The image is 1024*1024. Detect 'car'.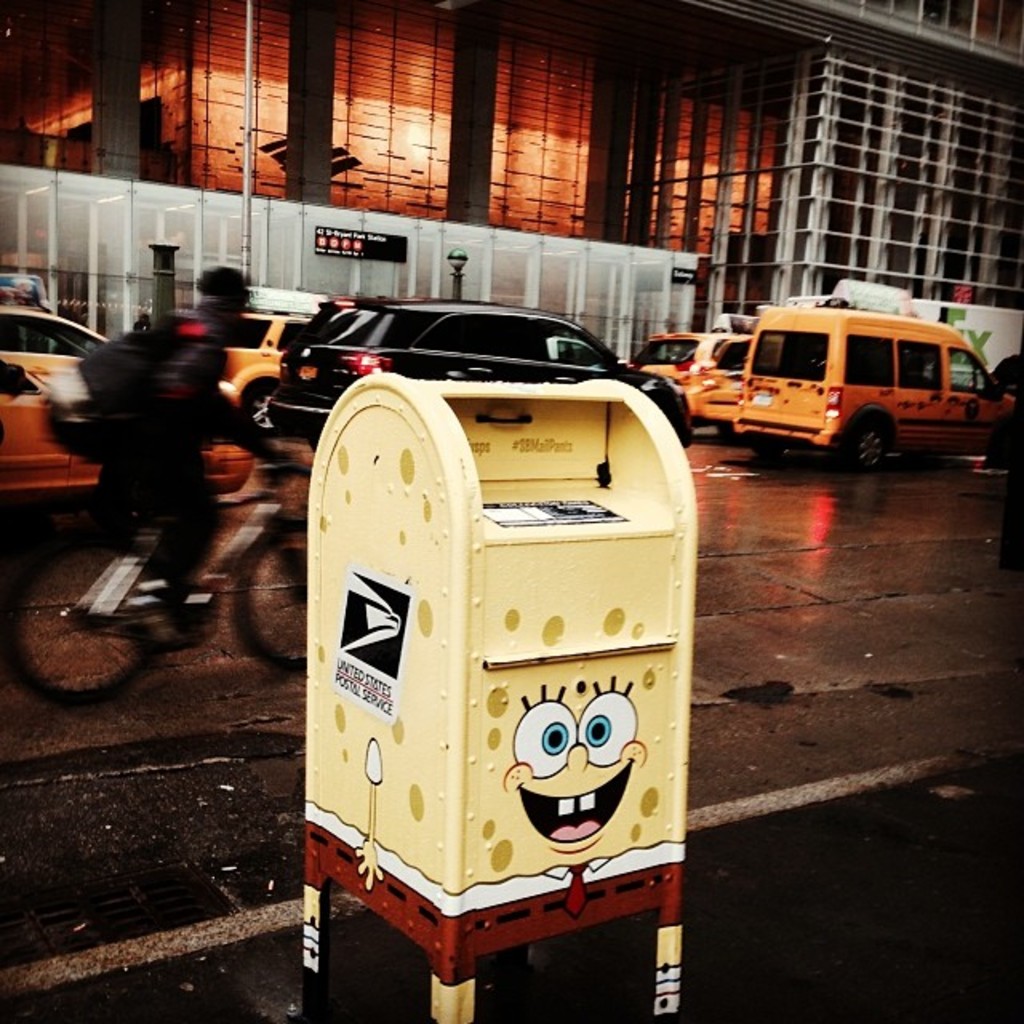
Detection: (261,306,696,448).
